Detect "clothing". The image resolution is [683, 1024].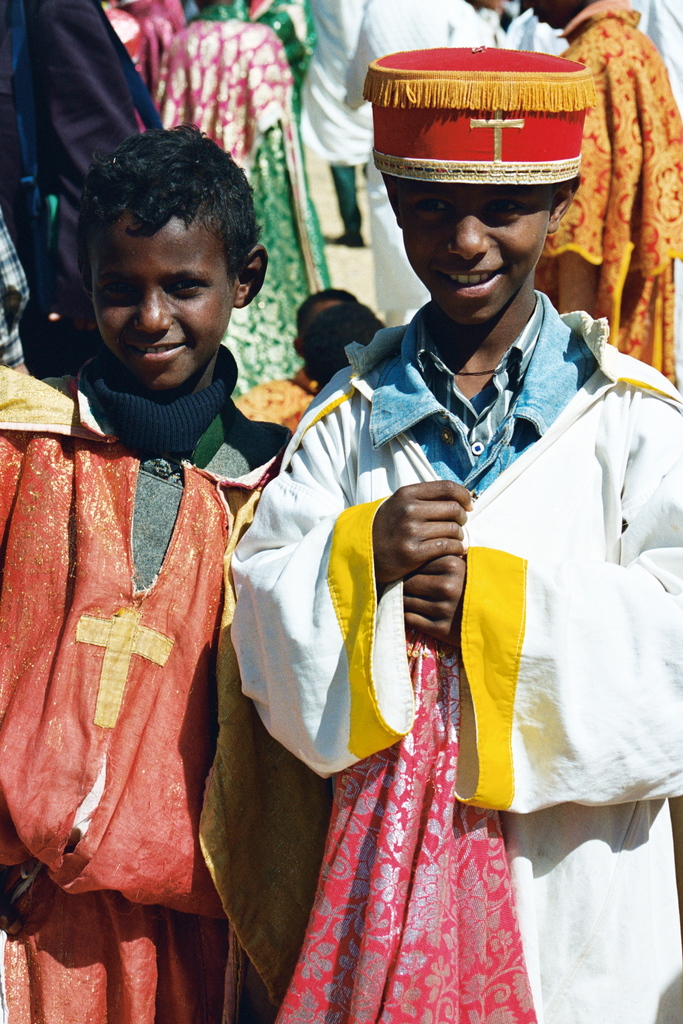
[left=15, top=352, right=253, bottom=964].
